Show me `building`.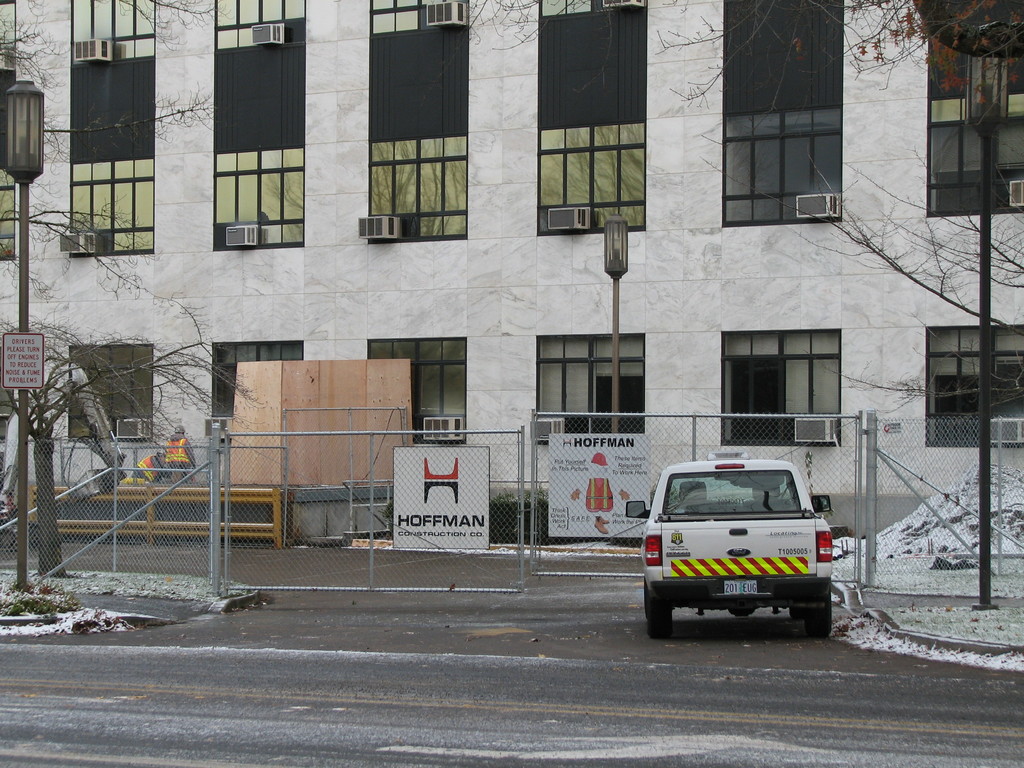
`building` is here: select_region(0, 0, 1023, 536).
